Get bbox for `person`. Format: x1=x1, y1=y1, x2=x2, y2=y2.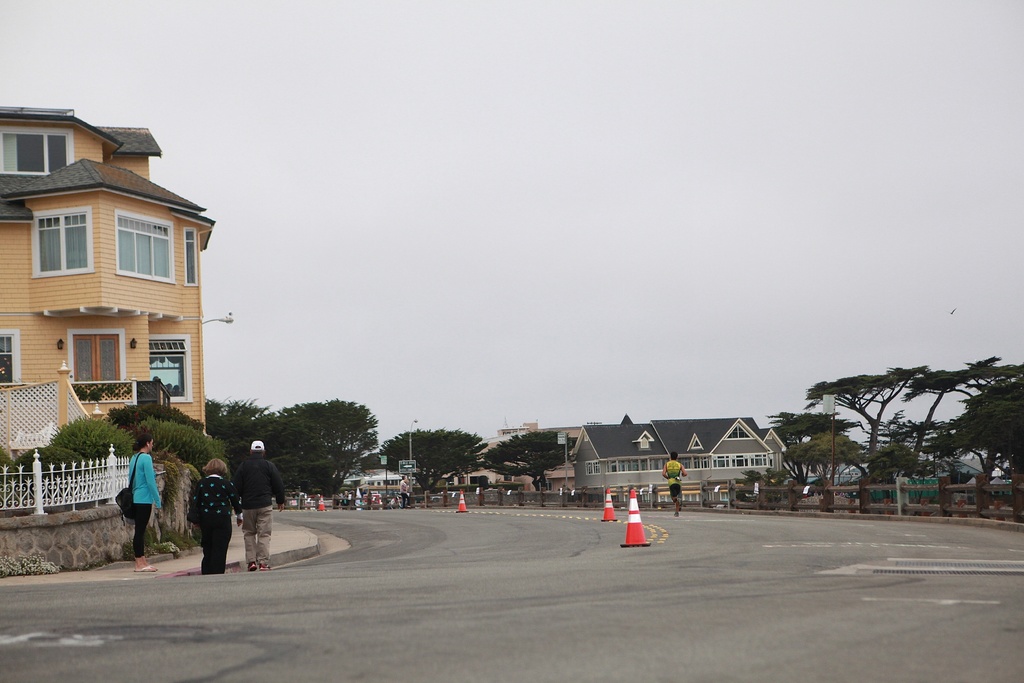
x1=186, y1=459, x2=242, y2=577.
